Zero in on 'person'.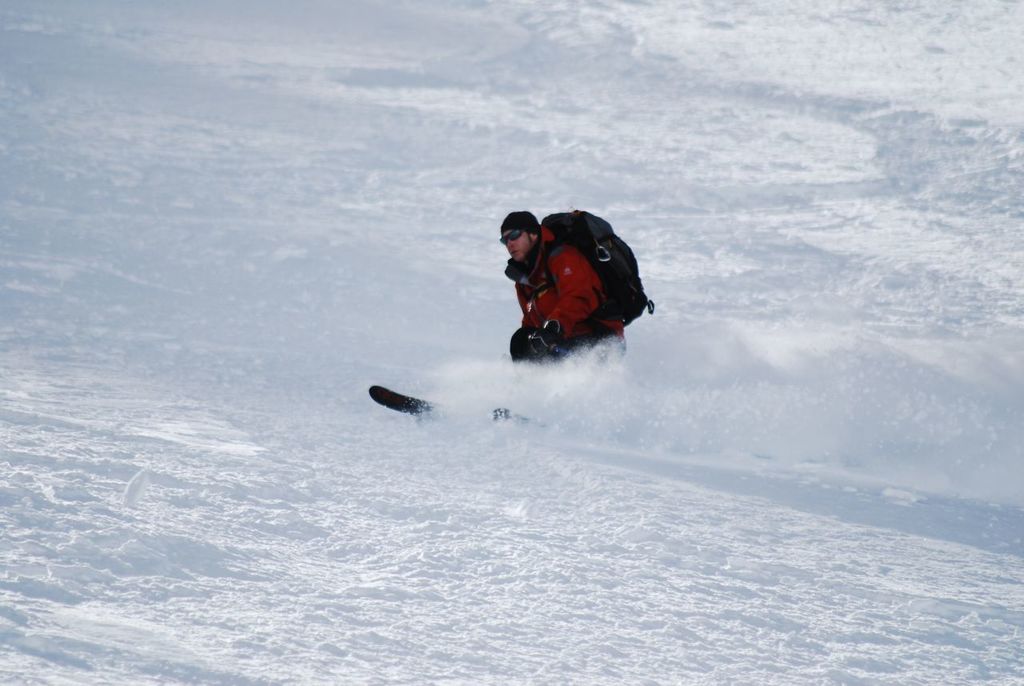
Zeroed in: box(495, 193, 639, 366).
